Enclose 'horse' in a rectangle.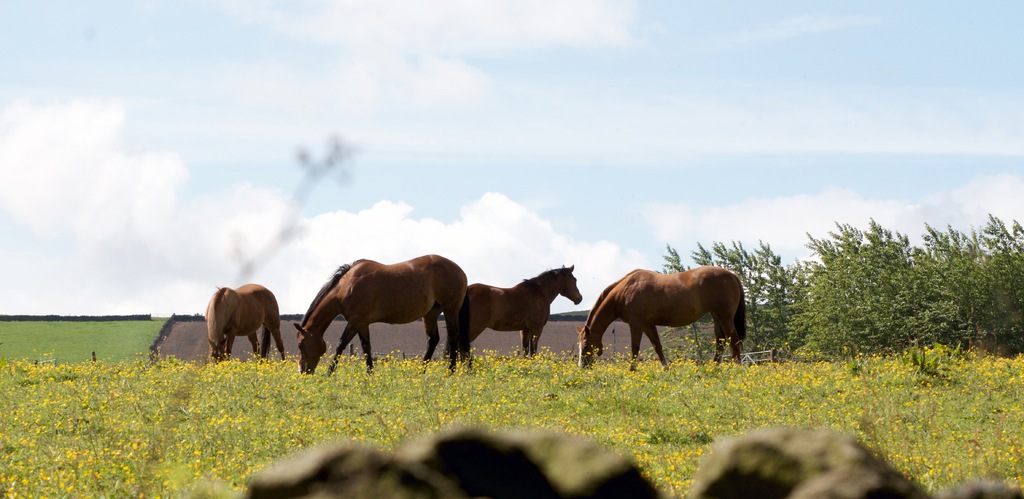
left=569, top=257, right=758, bottom=367.
